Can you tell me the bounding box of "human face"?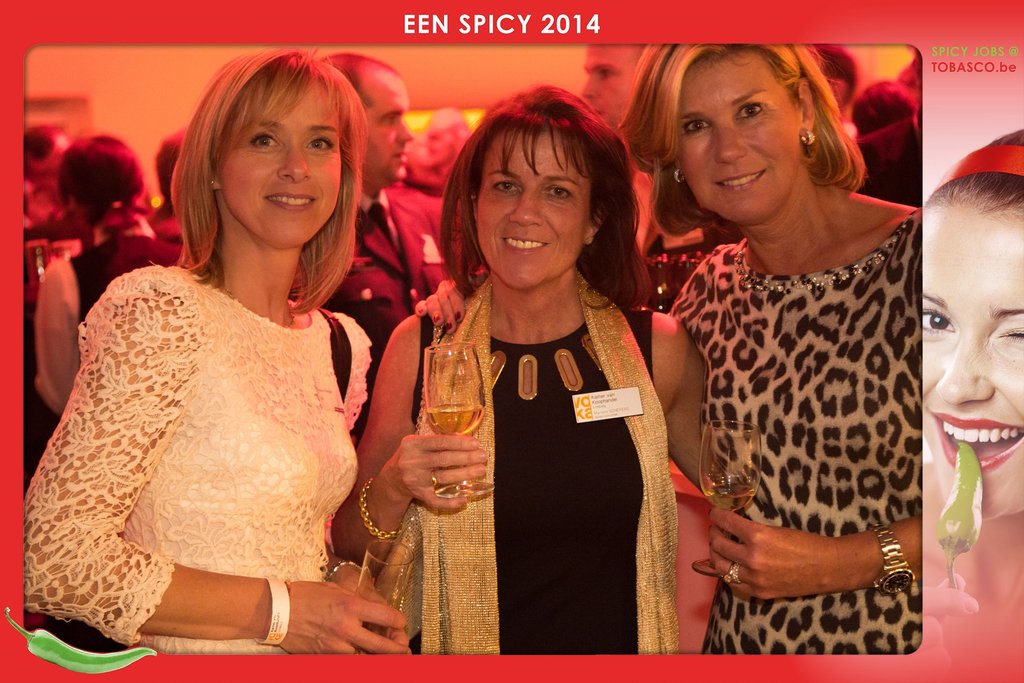
424/126/458/172.
